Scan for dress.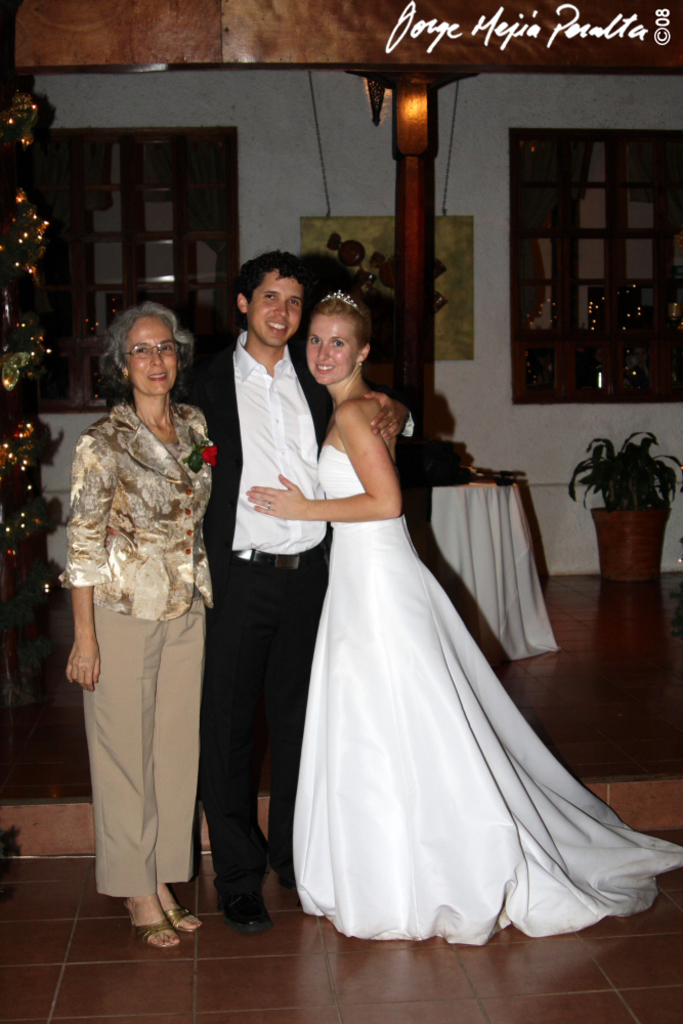
Scan result: (247, 380, 636, 932).
